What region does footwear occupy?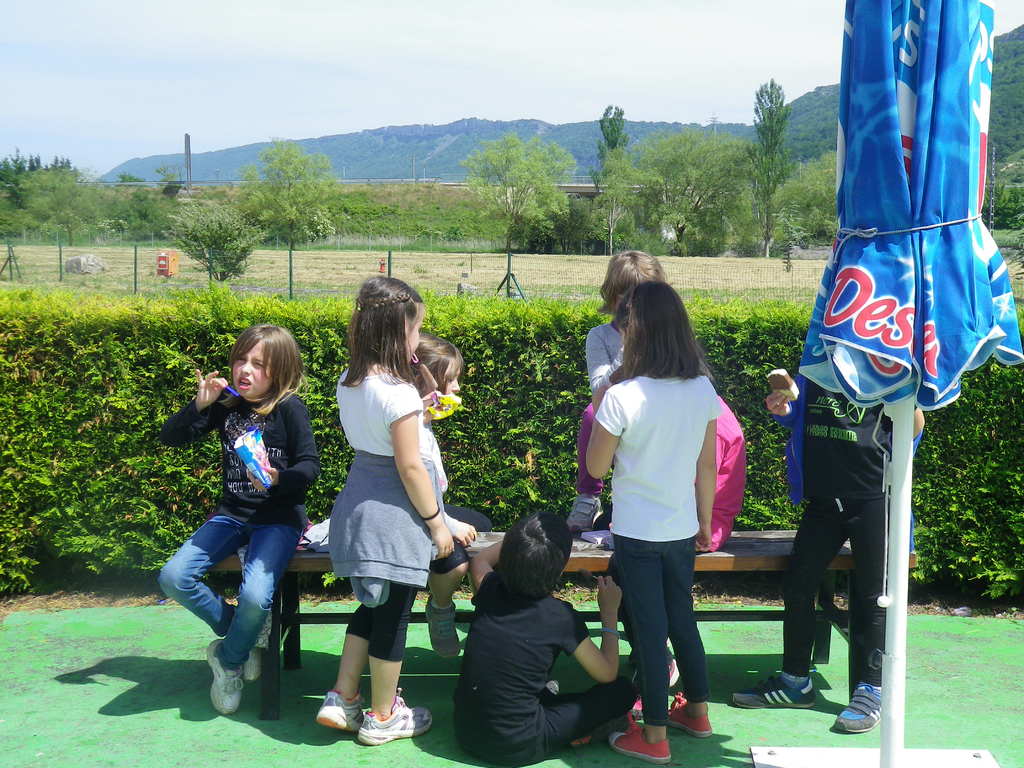
(left=836, top=680, right=885, bottom=736).
